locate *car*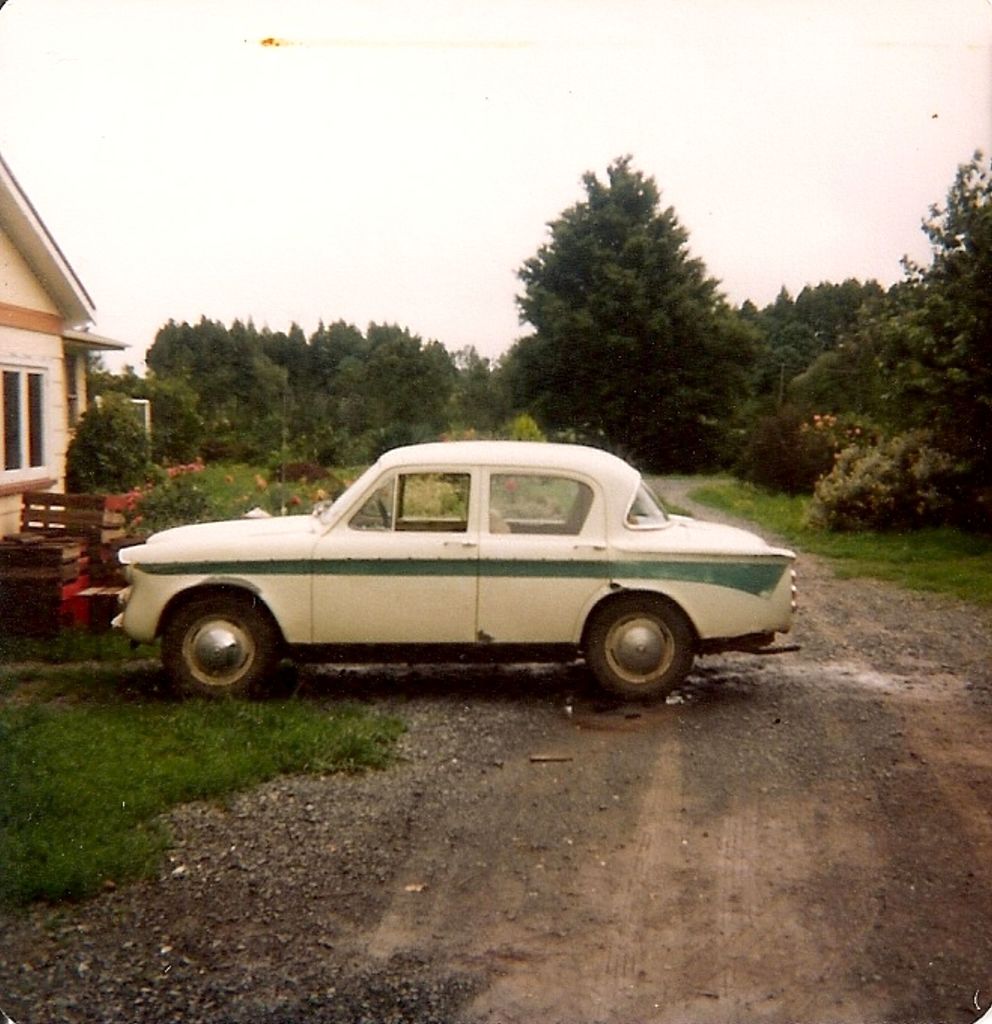
(106, 426, 808, 702)
